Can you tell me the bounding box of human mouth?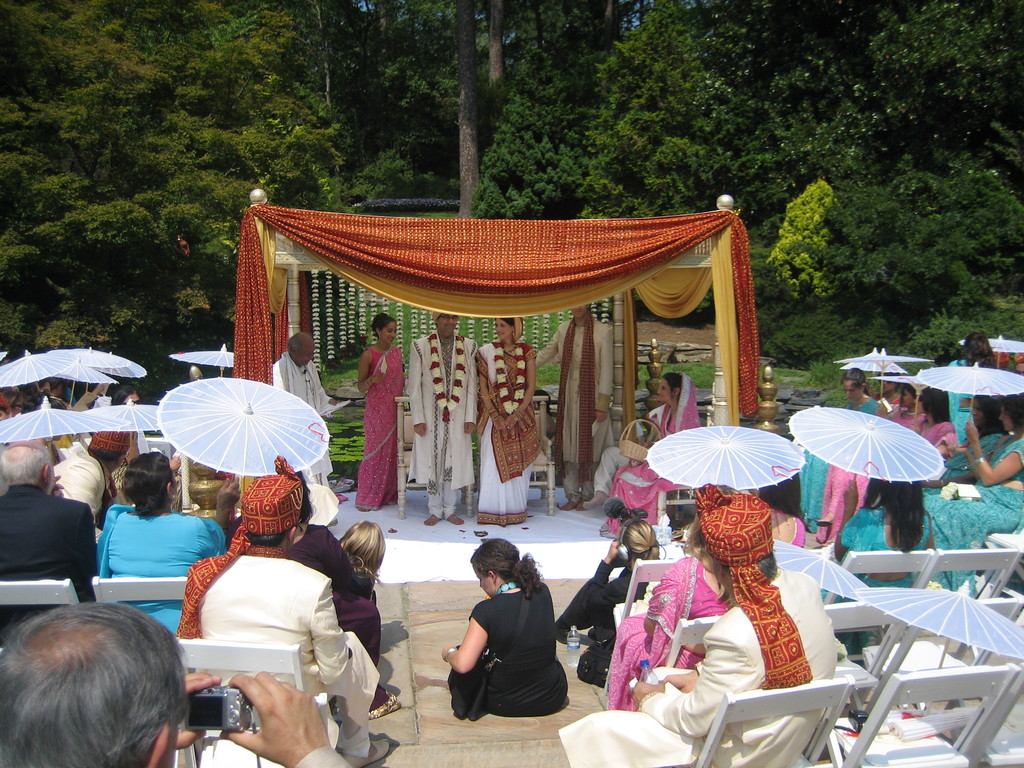
rect(445, 321, 456, 331).
